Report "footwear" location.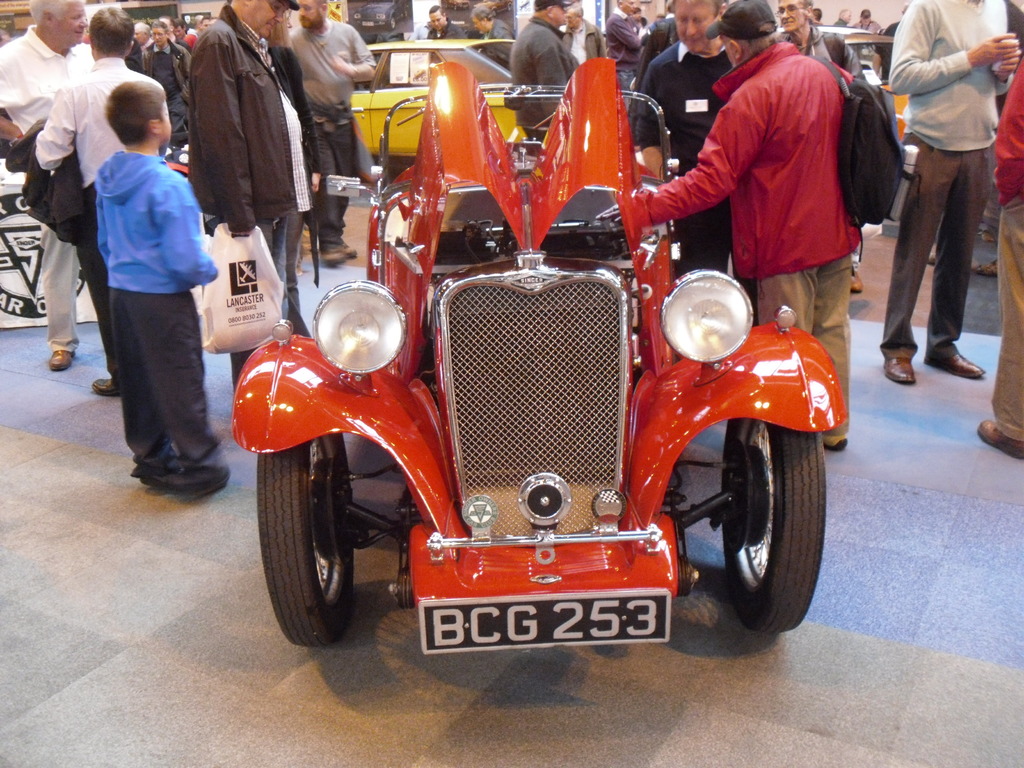
Report: <box>972,257,1000,276</box>.
